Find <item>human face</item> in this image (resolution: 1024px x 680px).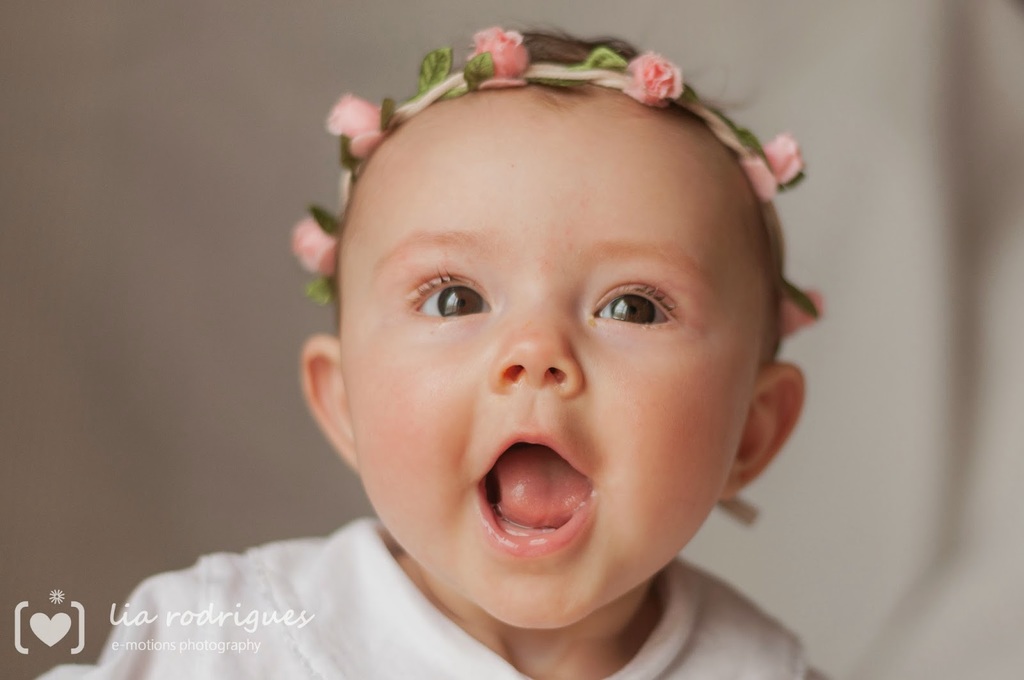
BBox(339, 104, 751, 630).
